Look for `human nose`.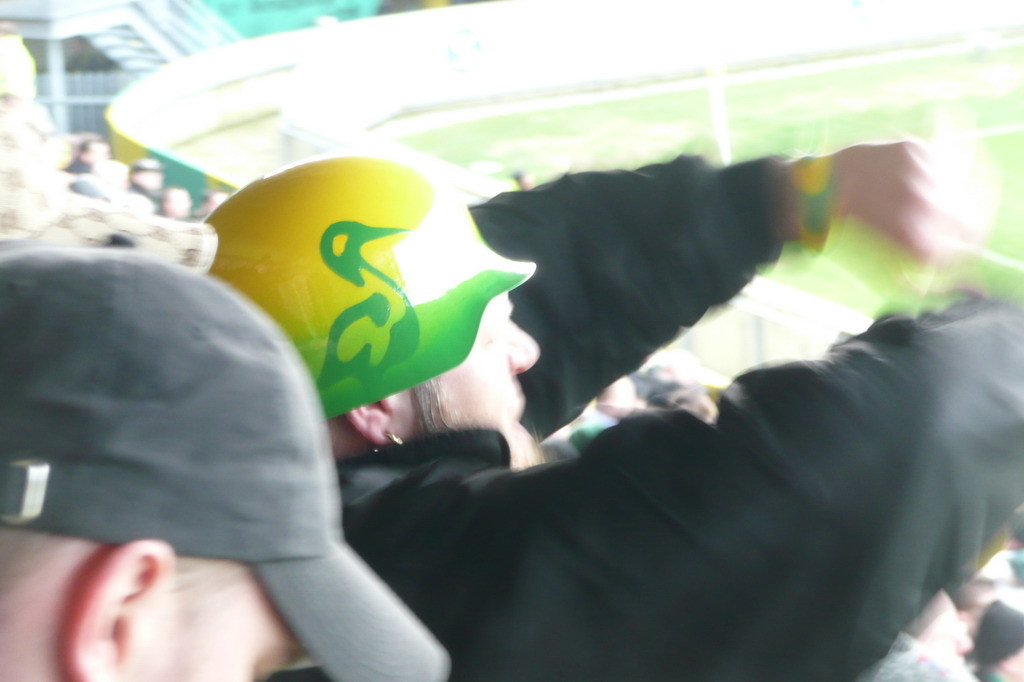
Found: locate(507, 317, 541, 373).
